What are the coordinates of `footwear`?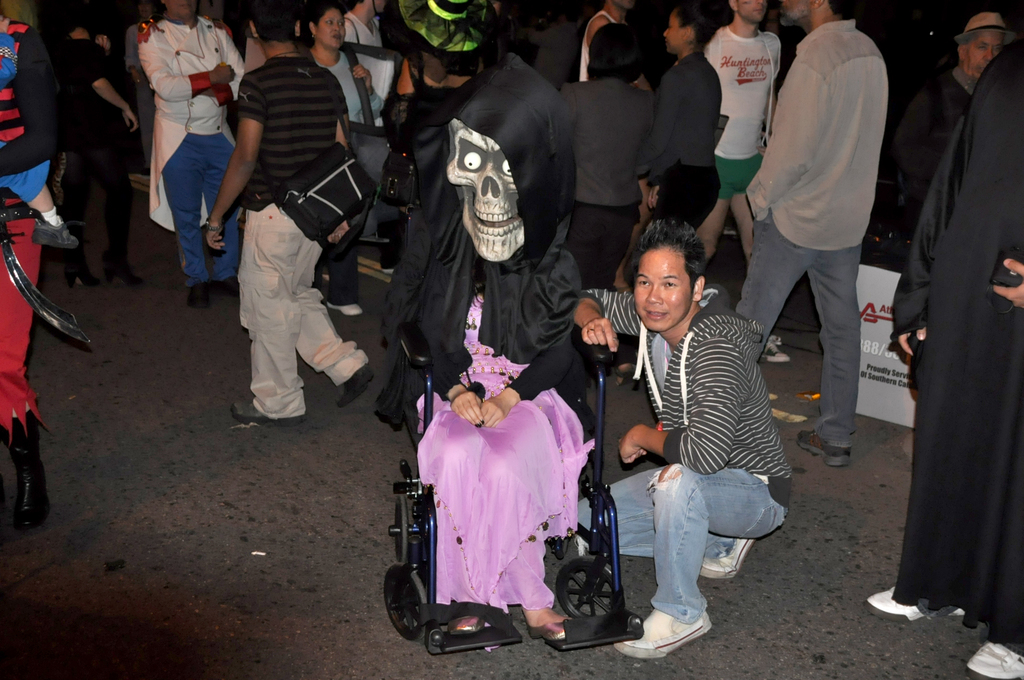
[x1=696, y1=530, x2=754, y2=579].
